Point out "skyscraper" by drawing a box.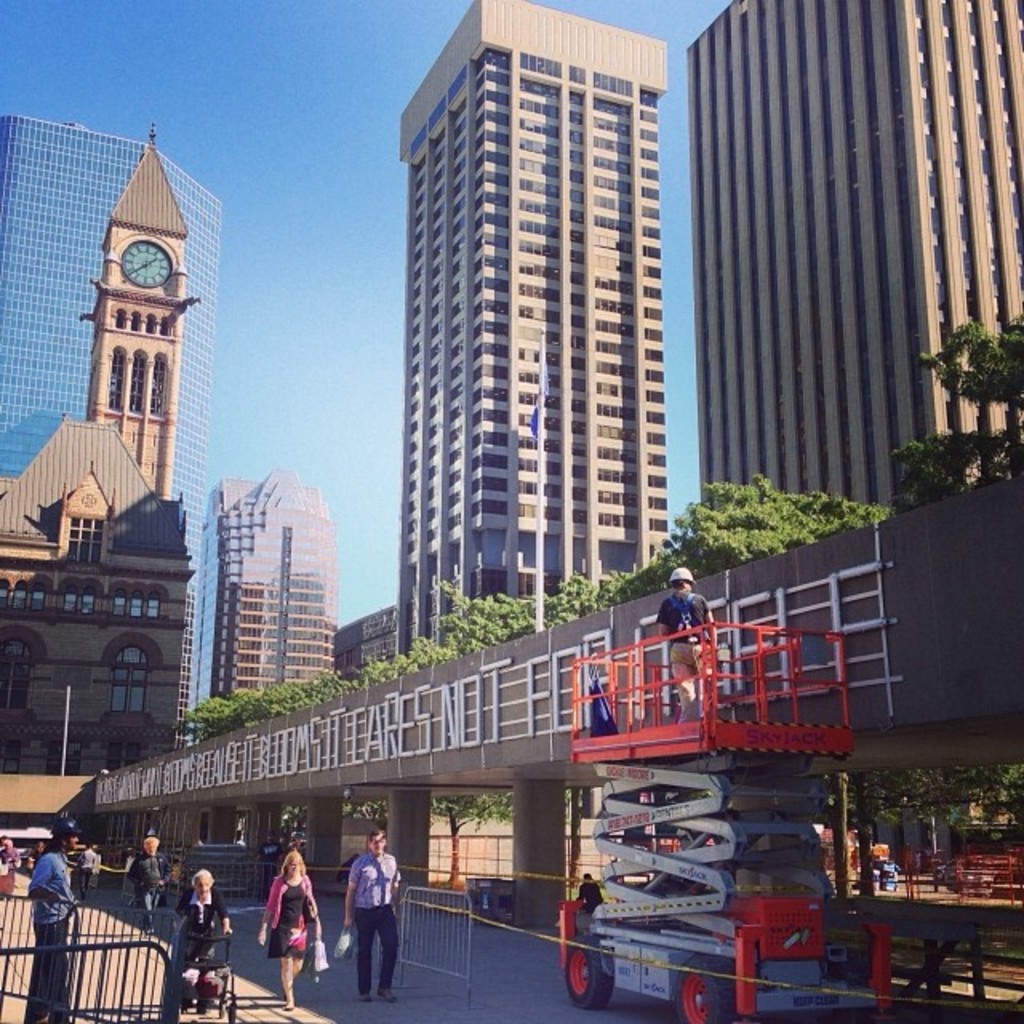
<box>362,2,742,648</box>.
